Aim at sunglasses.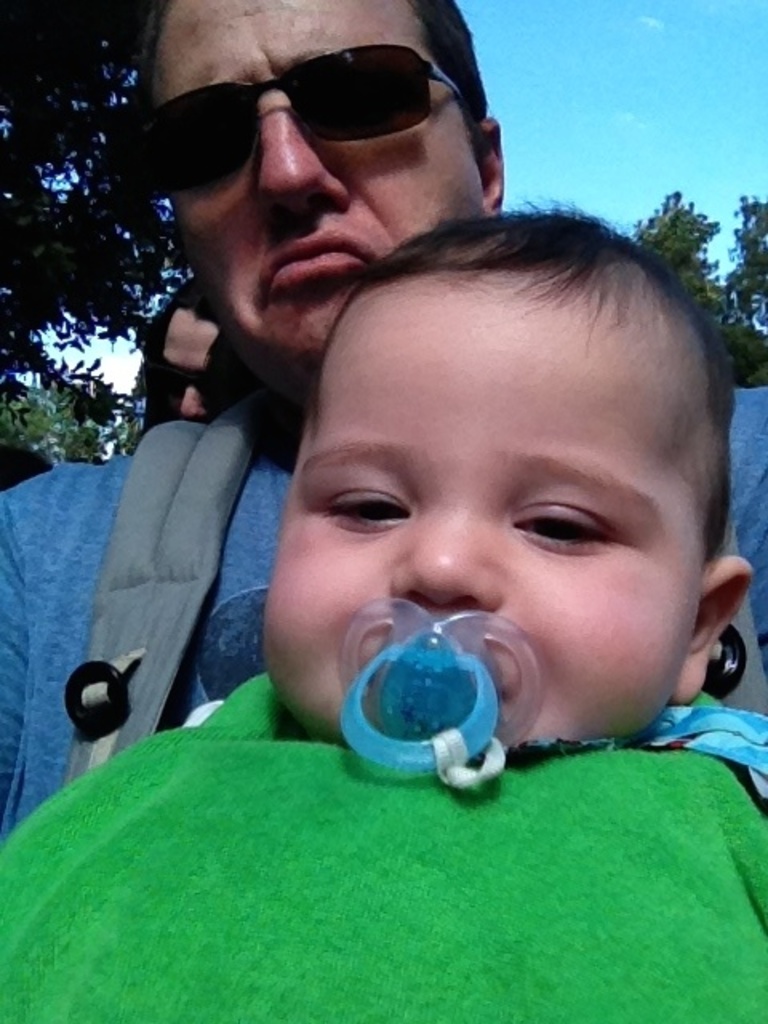
Aimed at (x1=138, y1=40, x2=467, y2=190).
